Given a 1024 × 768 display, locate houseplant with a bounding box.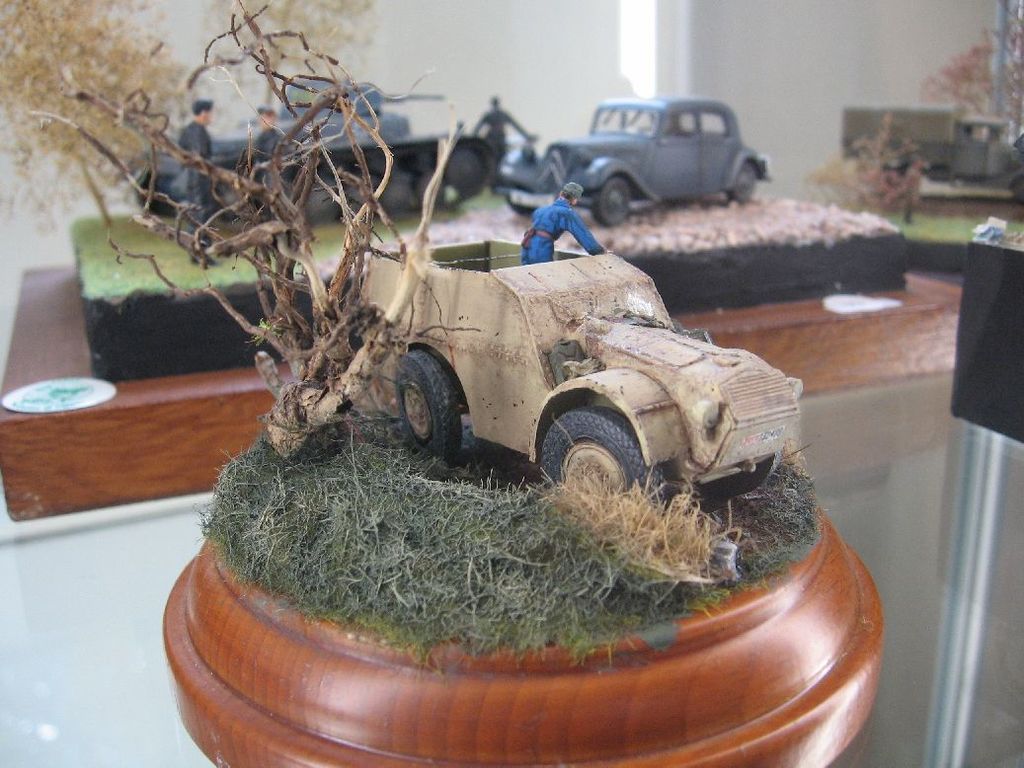
Located: bbox=[22, 0, 884, 767].
